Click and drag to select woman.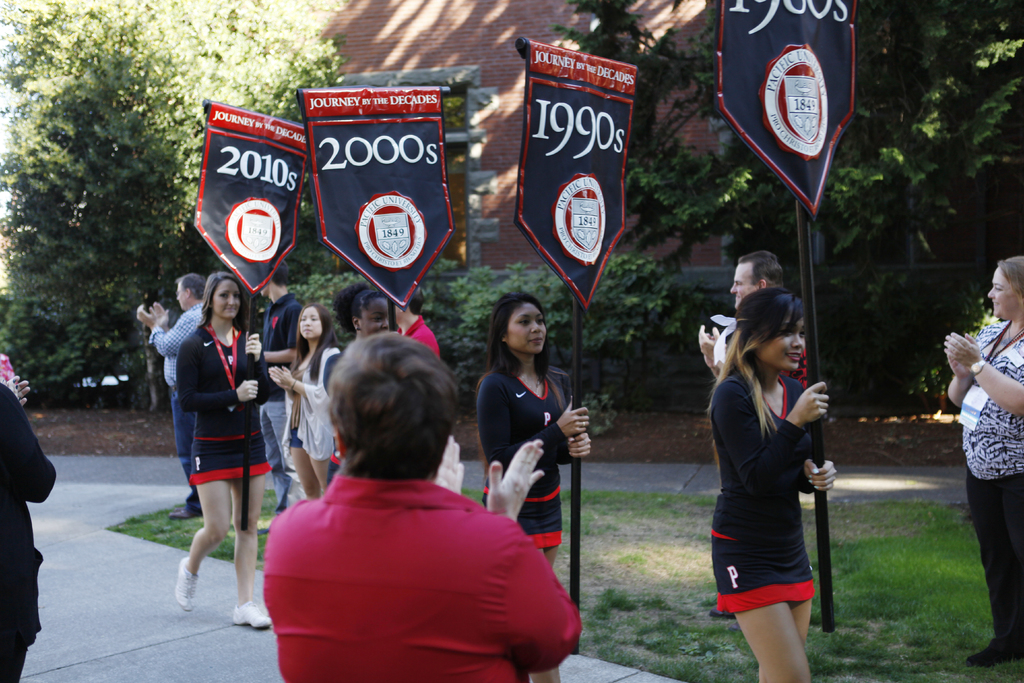
Selection: 263,331,583,682.
